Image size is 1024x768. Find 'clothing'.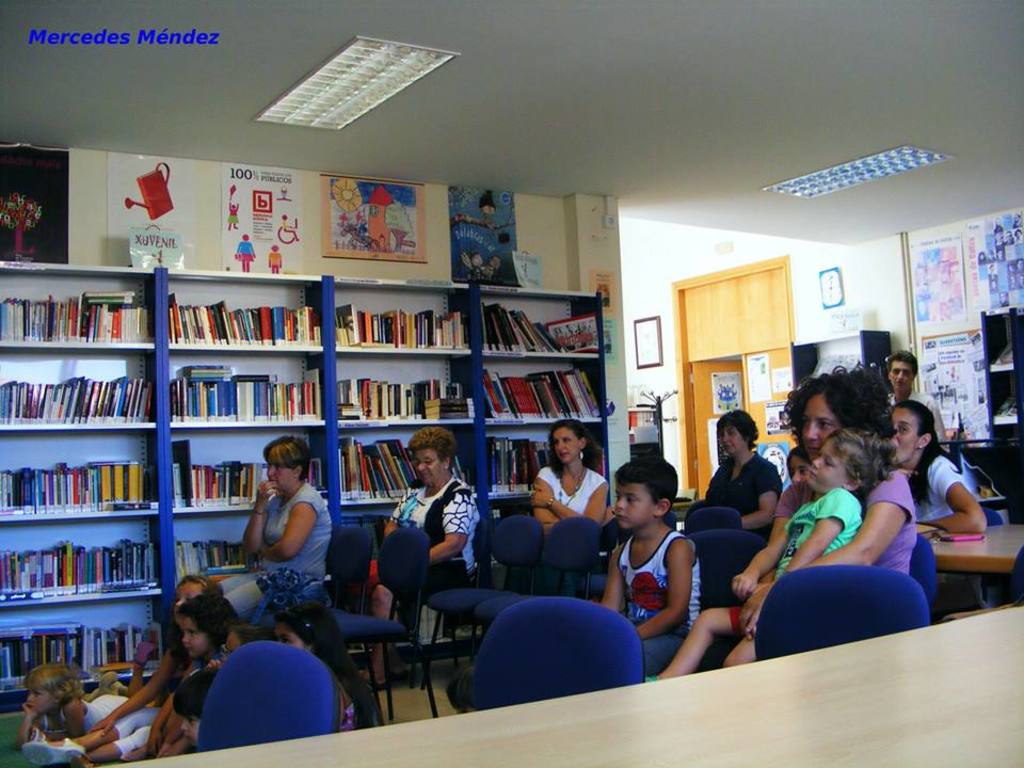
left=892, top=388, right=951, bottom=450.
